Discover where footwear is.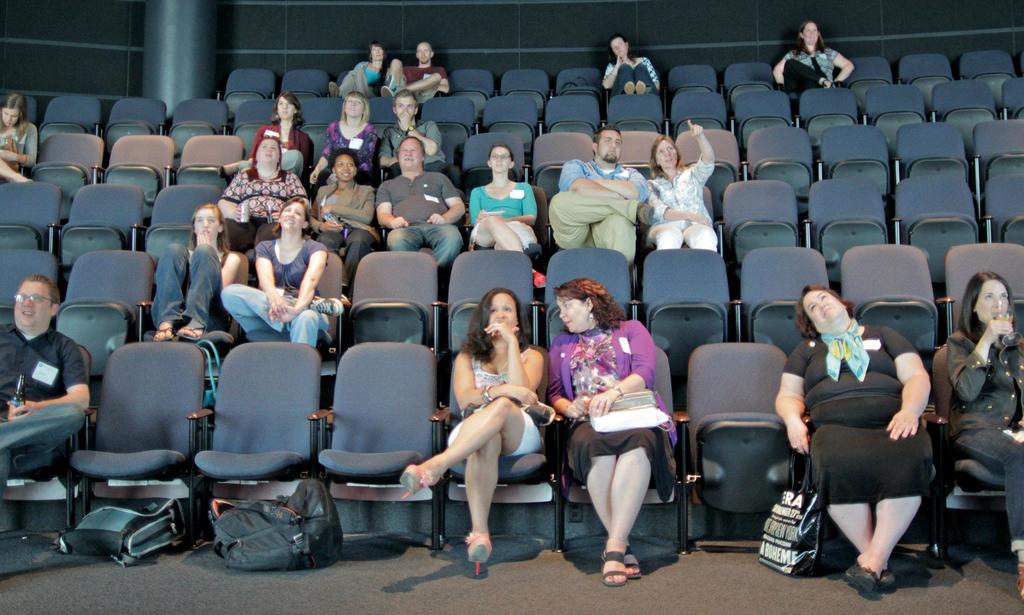
Discovered at BBox(1016, 546, 1023, 595).
